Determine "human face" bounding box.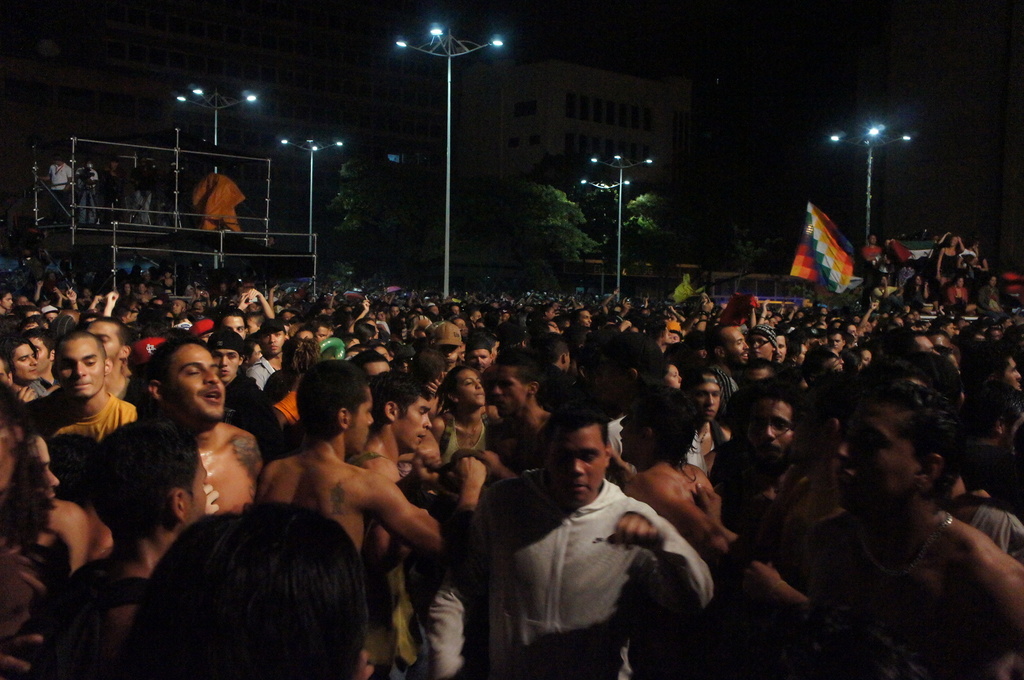
Determined: Rect(693, 380, 718, 420).
